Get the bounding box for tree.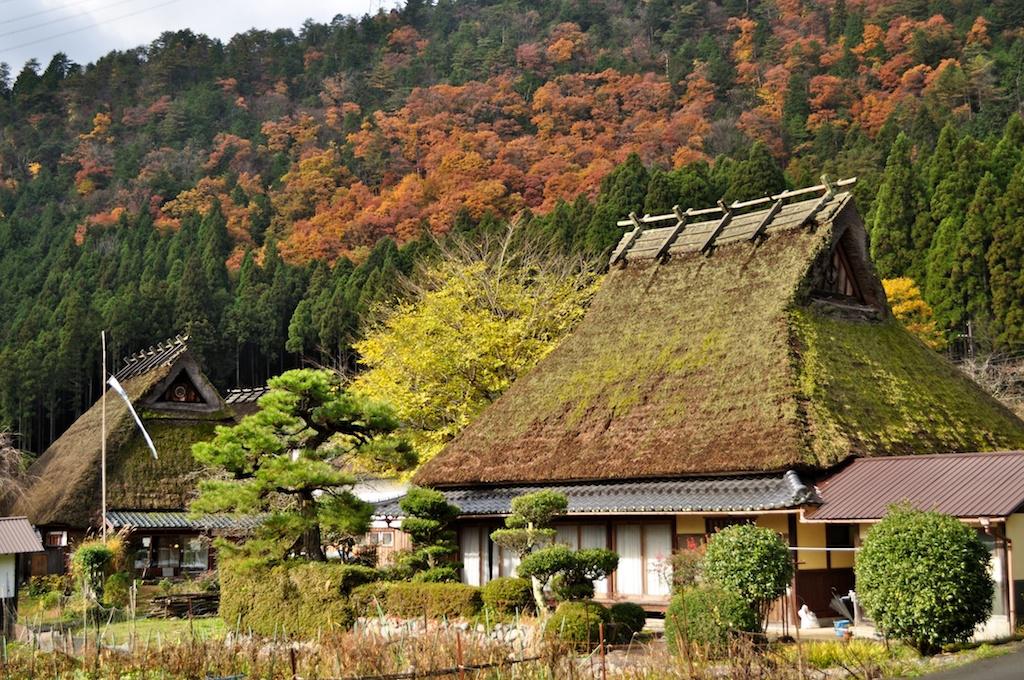
[left=703, top=523, right=797, bottom=639].
